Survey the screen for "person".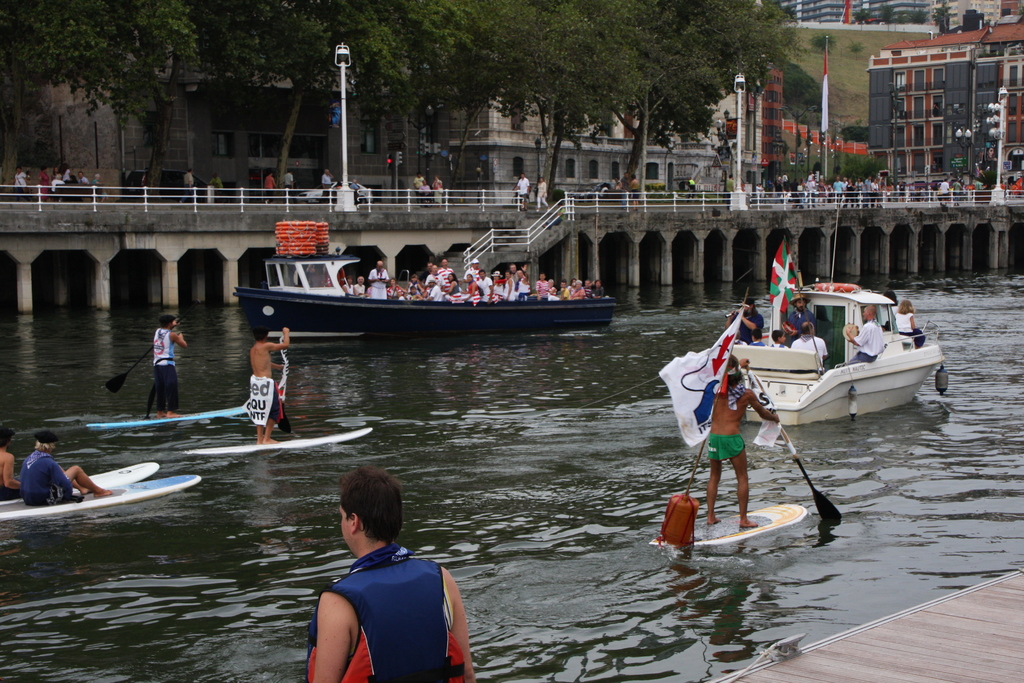
Survey found: 147:313:189:422.
